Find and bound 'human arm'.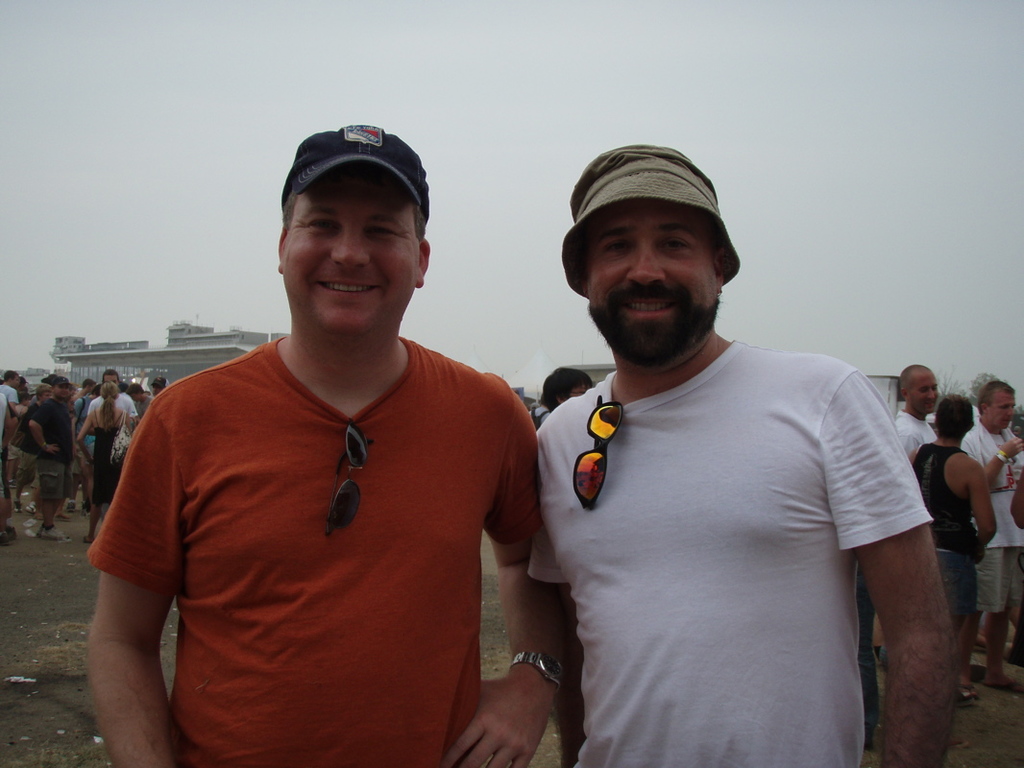
Bound: x1=967, y1=461, x2=1002, y2=562.
